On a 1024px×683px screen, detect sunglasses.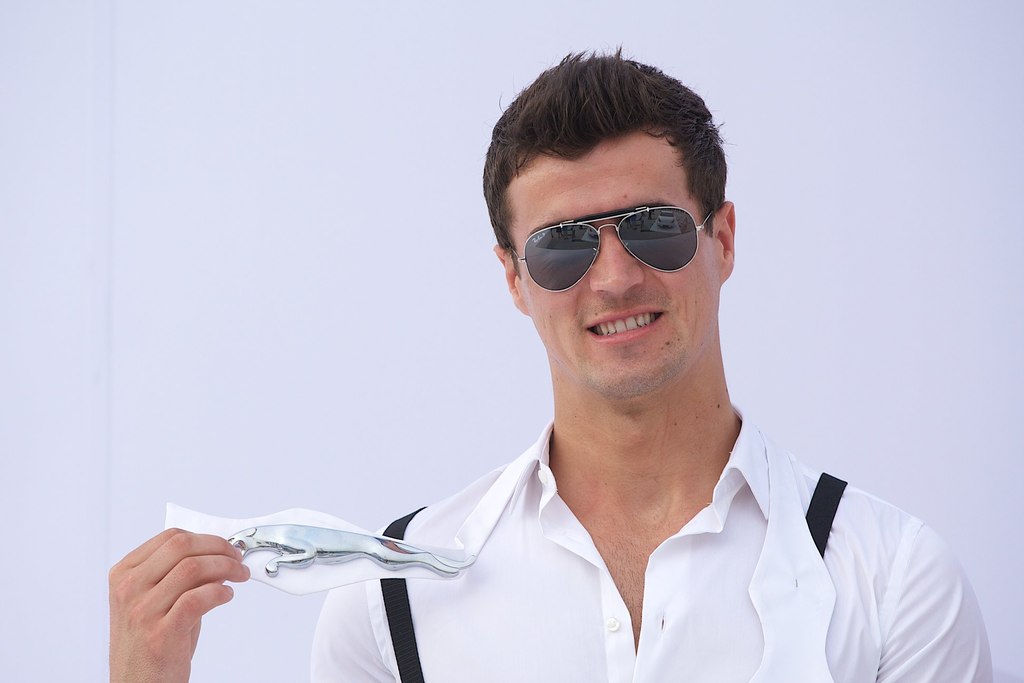
509 205 714 294.
